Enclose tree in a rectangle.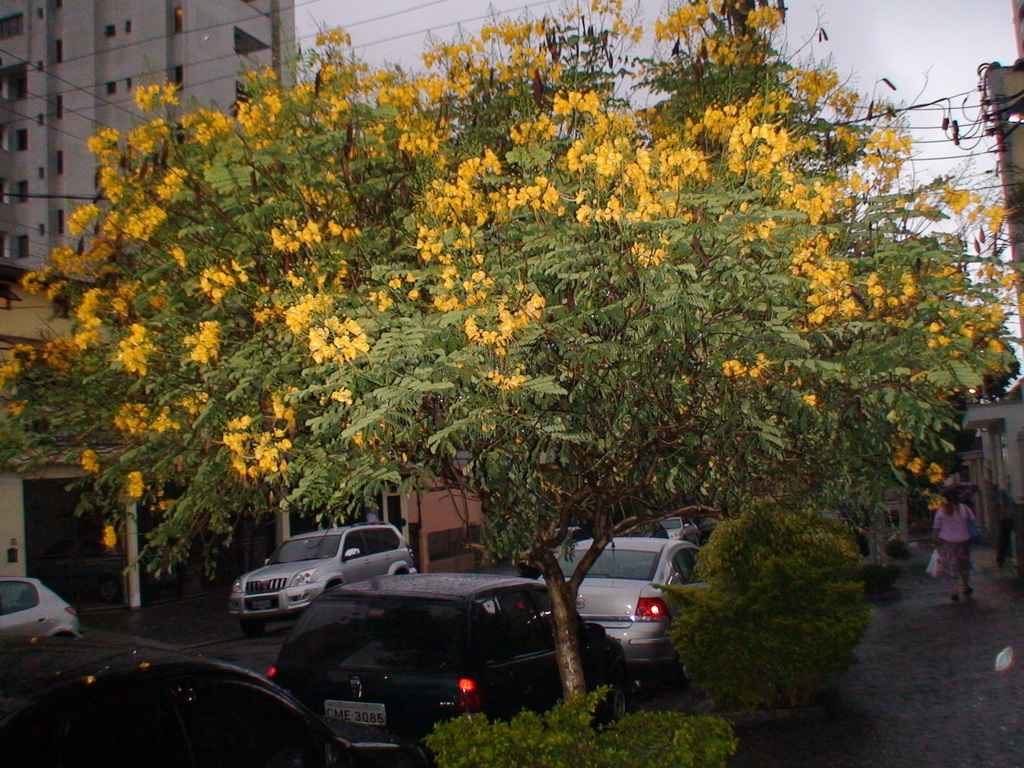
l=0, t=0, r=1023, b=742.
